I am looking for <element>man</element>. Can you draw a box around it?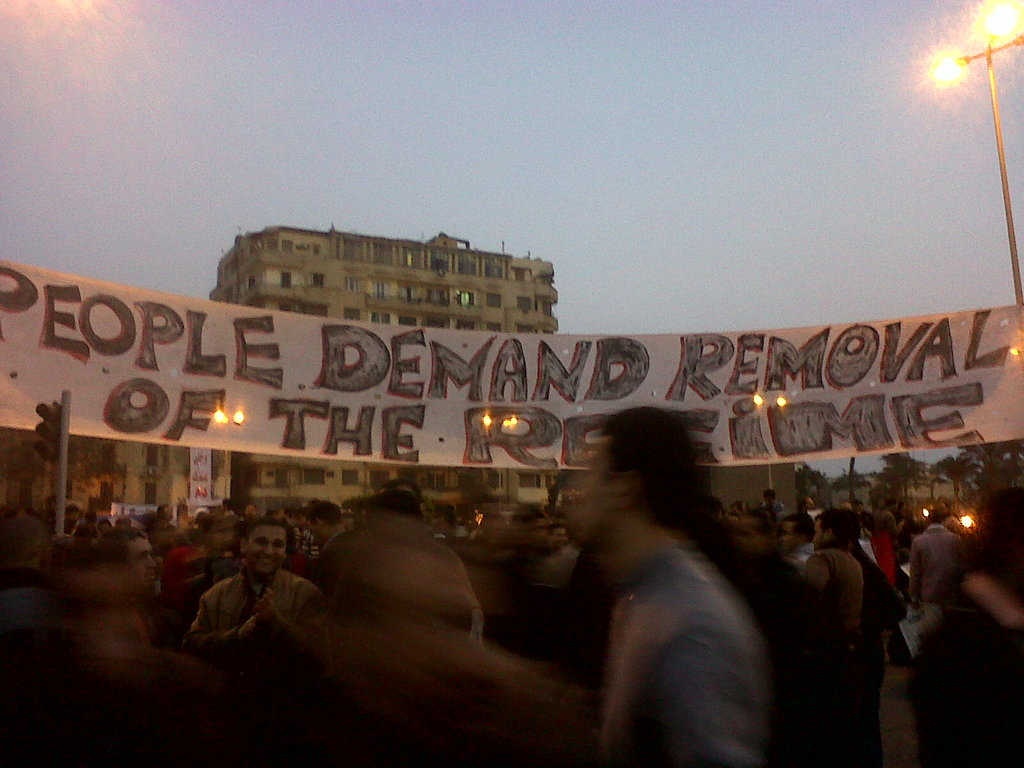
Sure, the bounding box is box=[564, 407, 764, 763].
